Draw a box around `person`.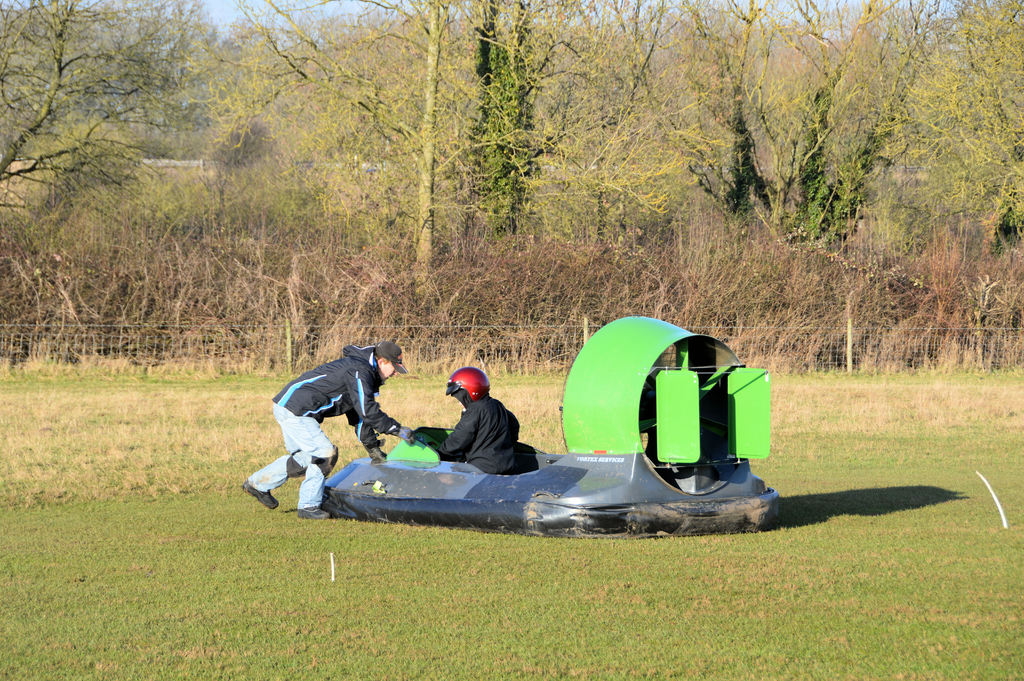
(left=241, top=340, right=414, bottom=524).
